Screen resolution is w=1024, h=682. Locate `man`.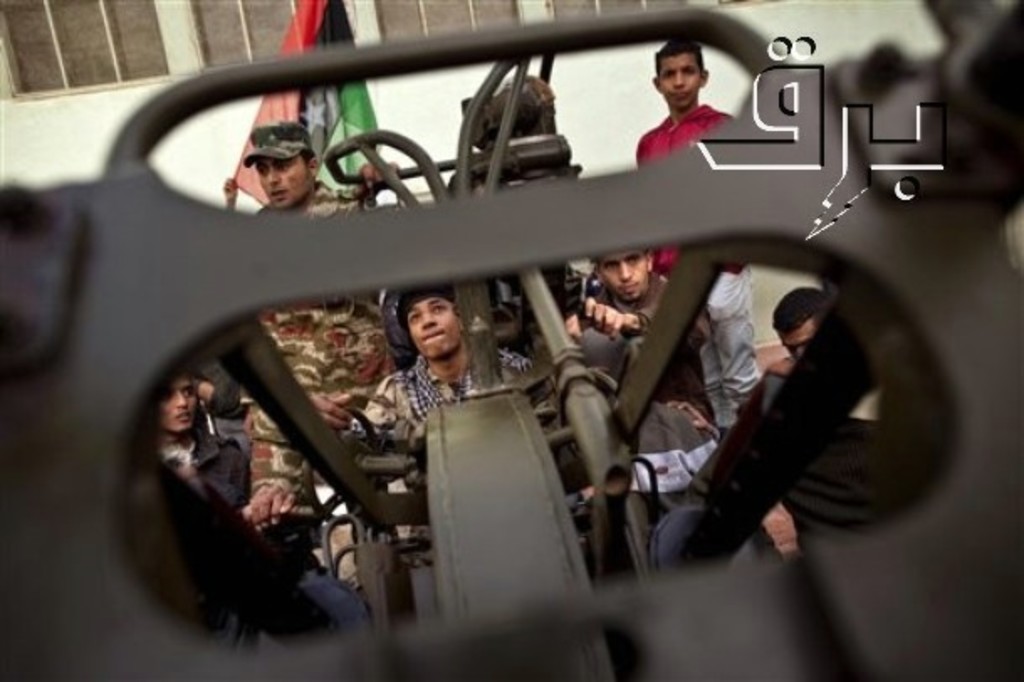
(336, 296, 581, 501).
